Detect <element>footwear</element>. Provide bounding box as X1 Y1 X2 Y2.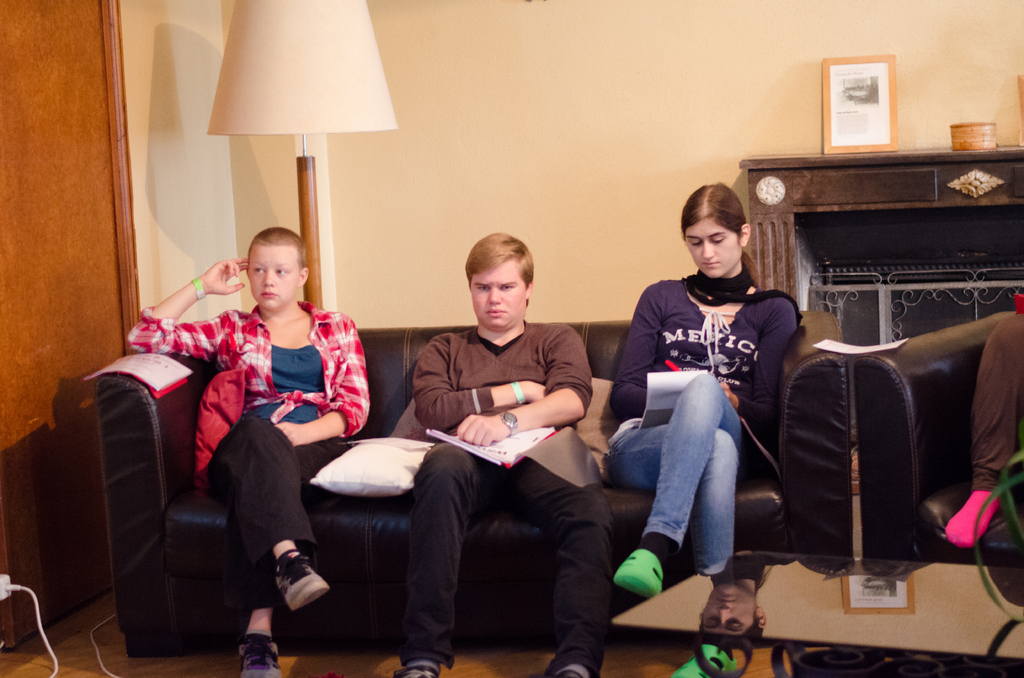
267 546 330 607.
